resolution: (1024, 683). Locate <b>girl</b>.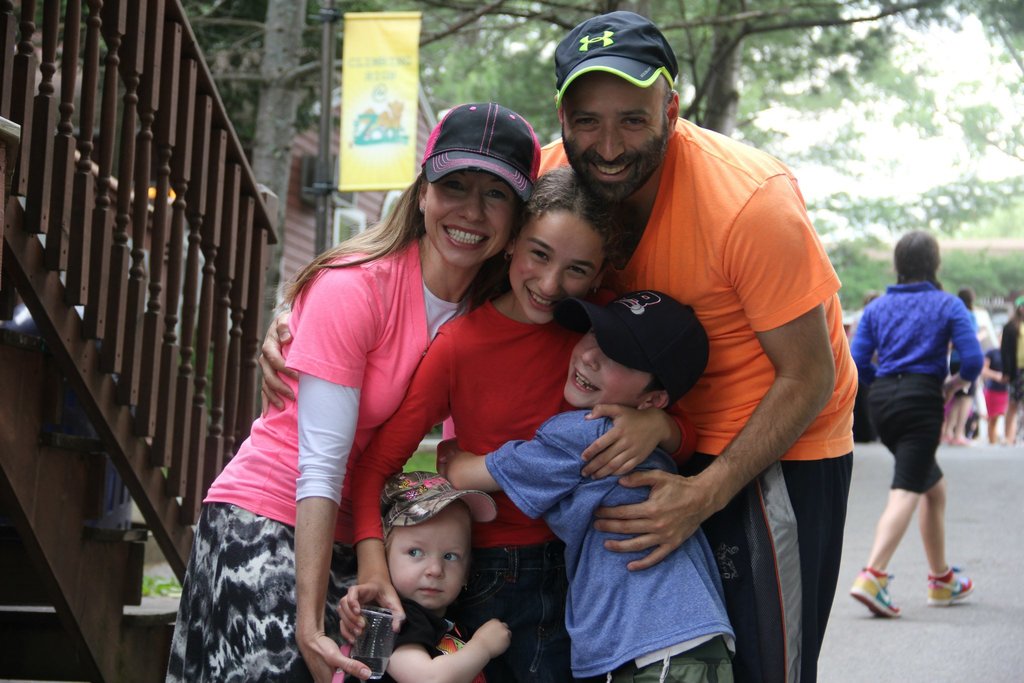
{"x1": 335, "y1": 172, "x2": 620, "y2": 682}.
